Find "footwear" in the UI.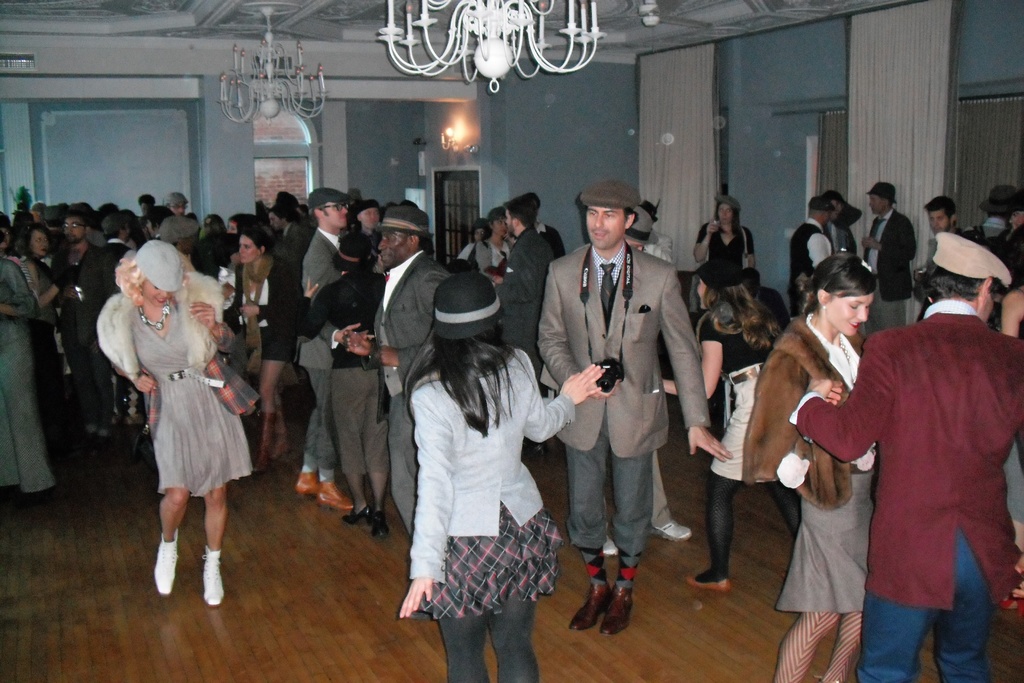
UI element at crop(653, 518, 700, 541).
